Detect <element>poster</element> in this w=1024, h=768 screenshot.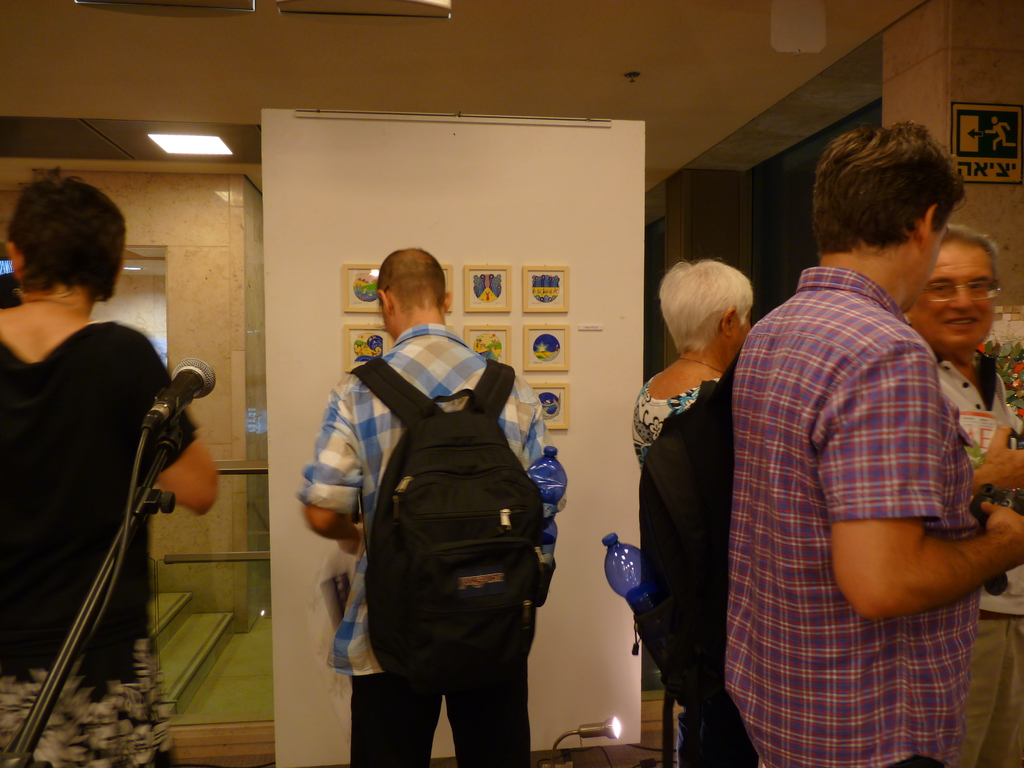
Detection: {"x1": 344, "y1": 269, "x2": 568, "y2": 426}.
